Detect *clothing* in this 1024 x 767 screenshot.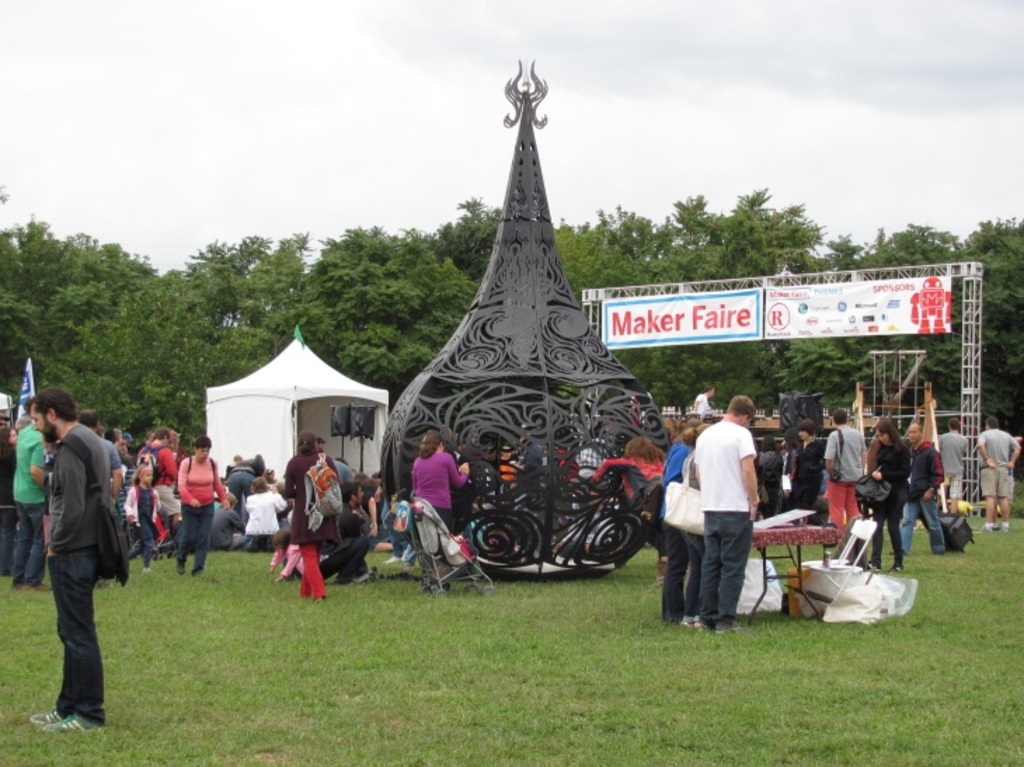
Detection: (913,436,945,547).
